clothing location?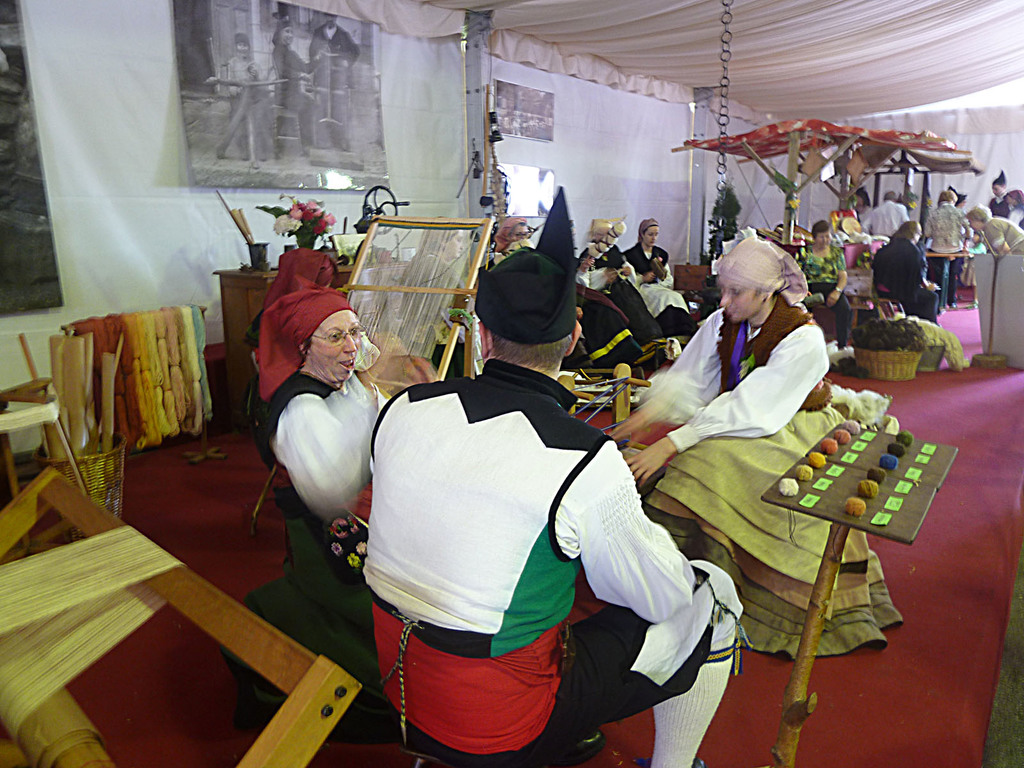
left=970, top=244, right=986, bottom=257
